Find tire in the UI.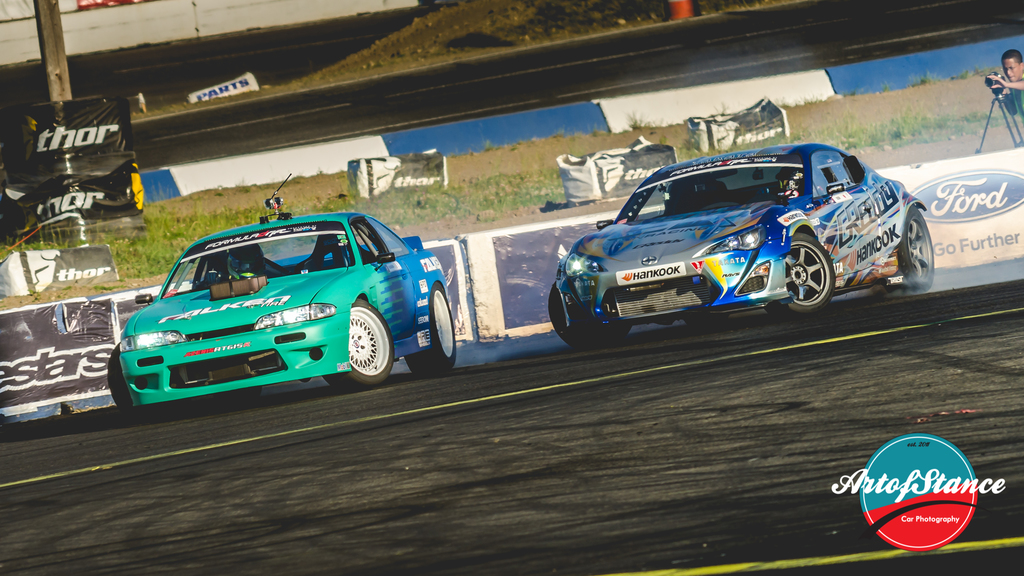
UI element at 408, 278, 463, 373.
